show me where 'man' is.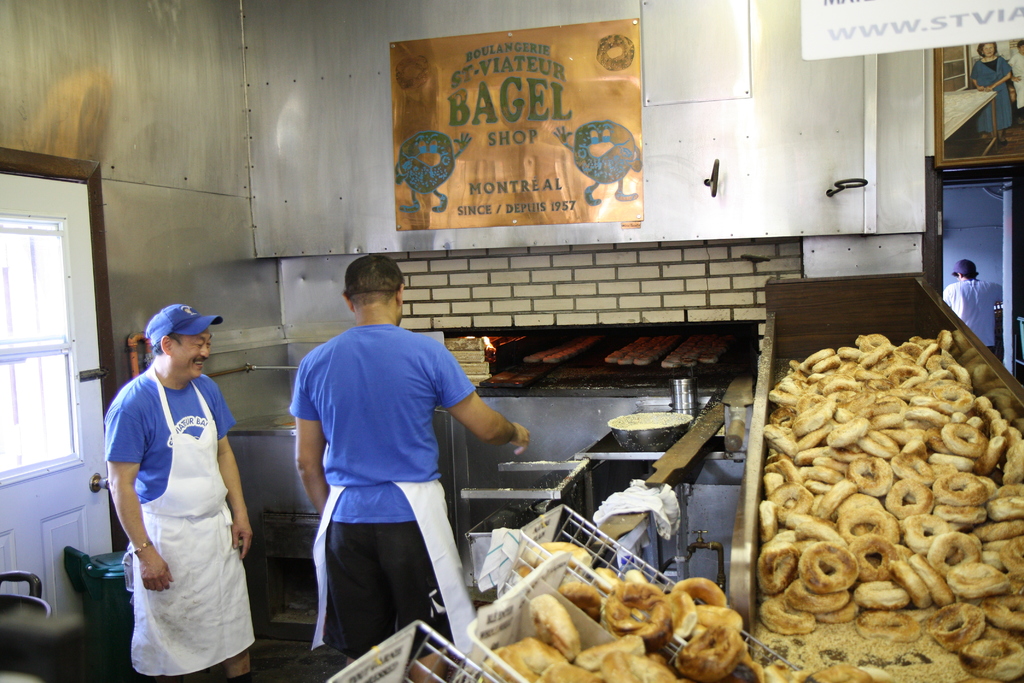
'man' is at bbox=[99, 304, 257, 682].
